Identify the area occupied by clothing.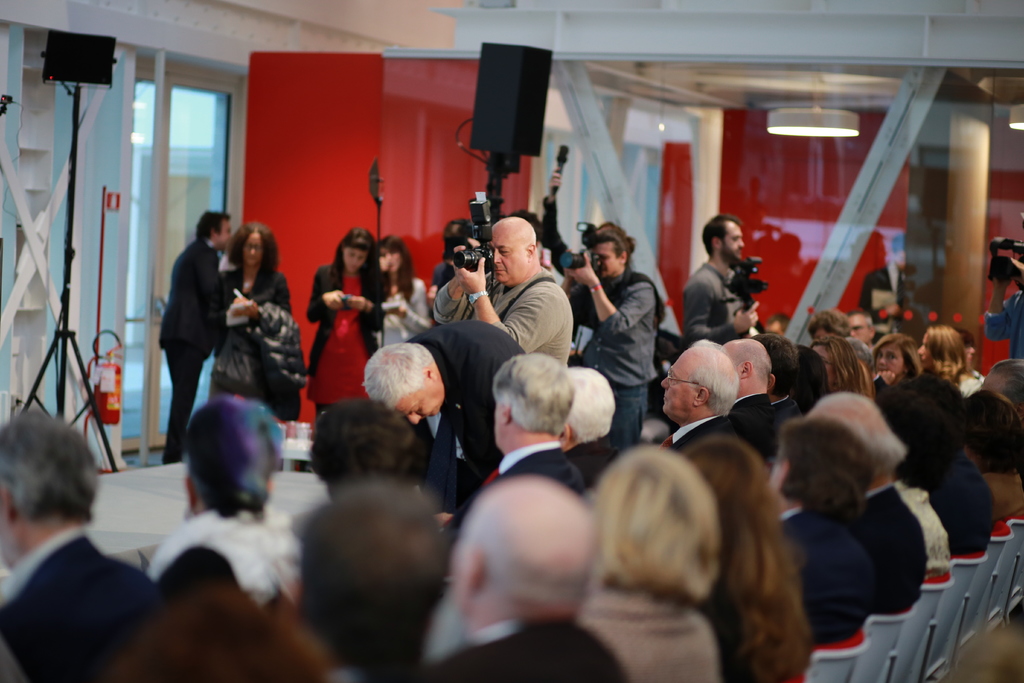
Area: [x1=156, y1=492, x2=308, y2=600].
